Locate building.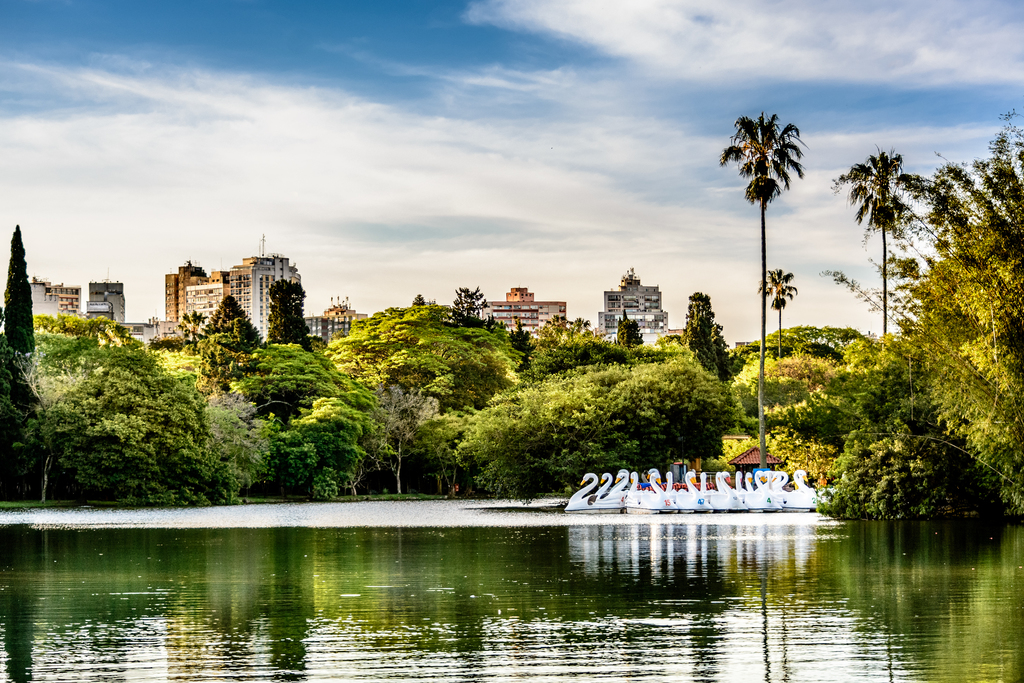
Bounding box: pyautogui.locateOnScreen(596, 270, 664, 350).
